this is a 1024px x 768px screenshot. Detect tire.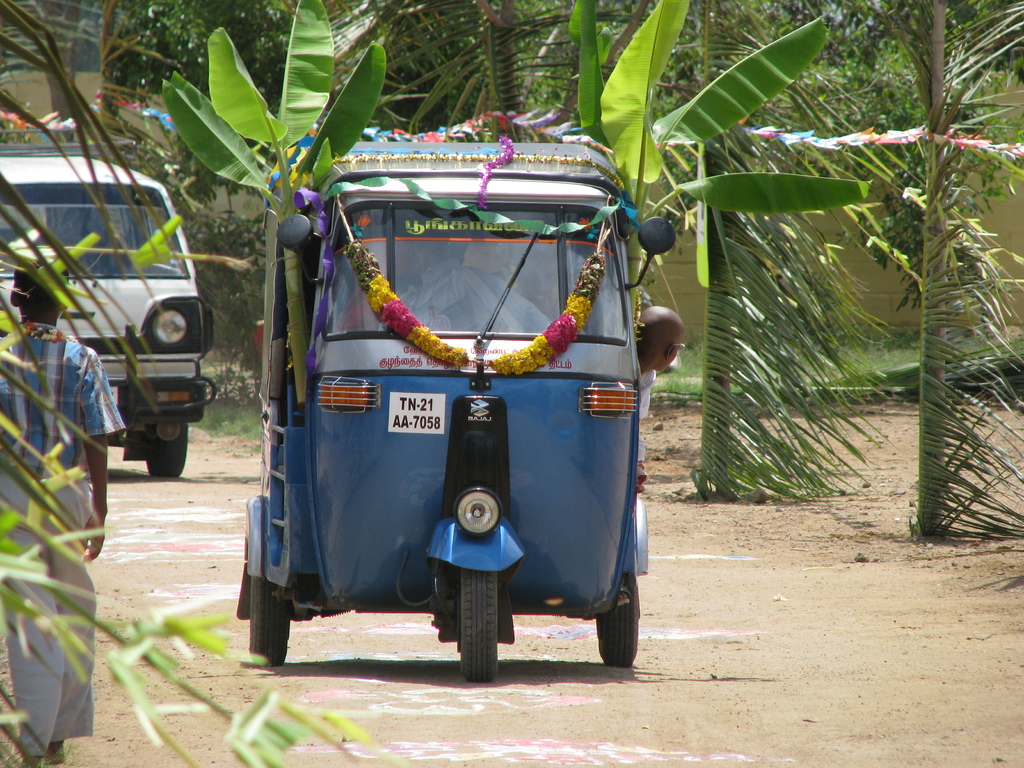
<box>244,560,293,669</box>.
